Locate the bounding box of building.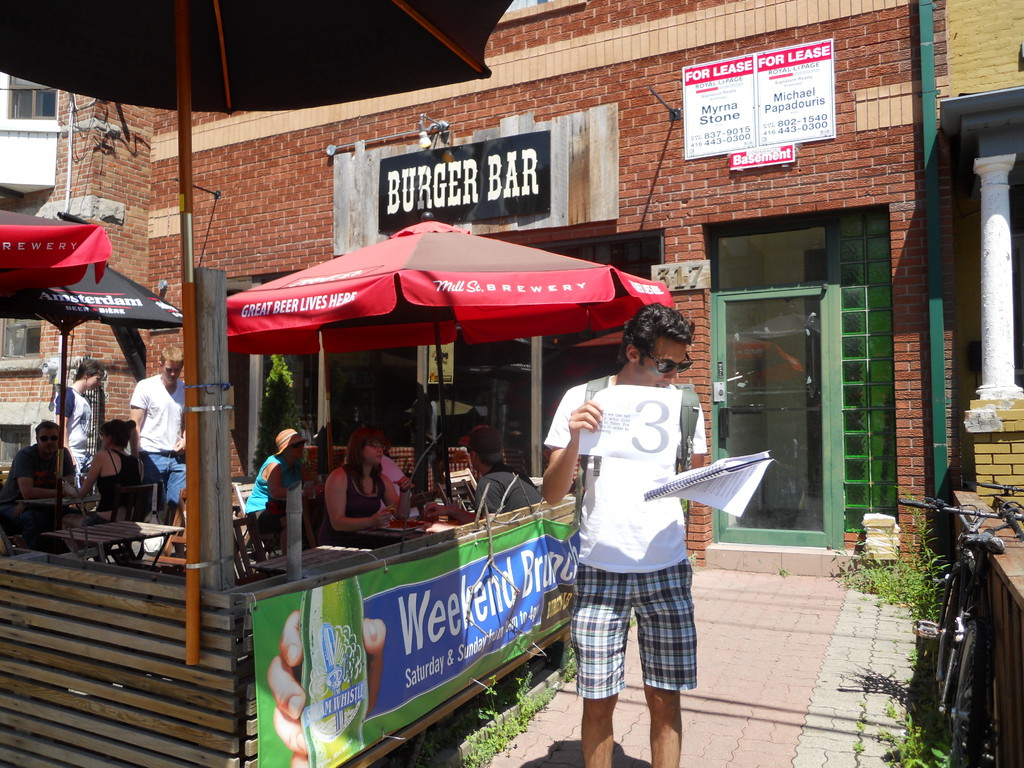
Bounding box: box=[0, 0, 1023, 582].
